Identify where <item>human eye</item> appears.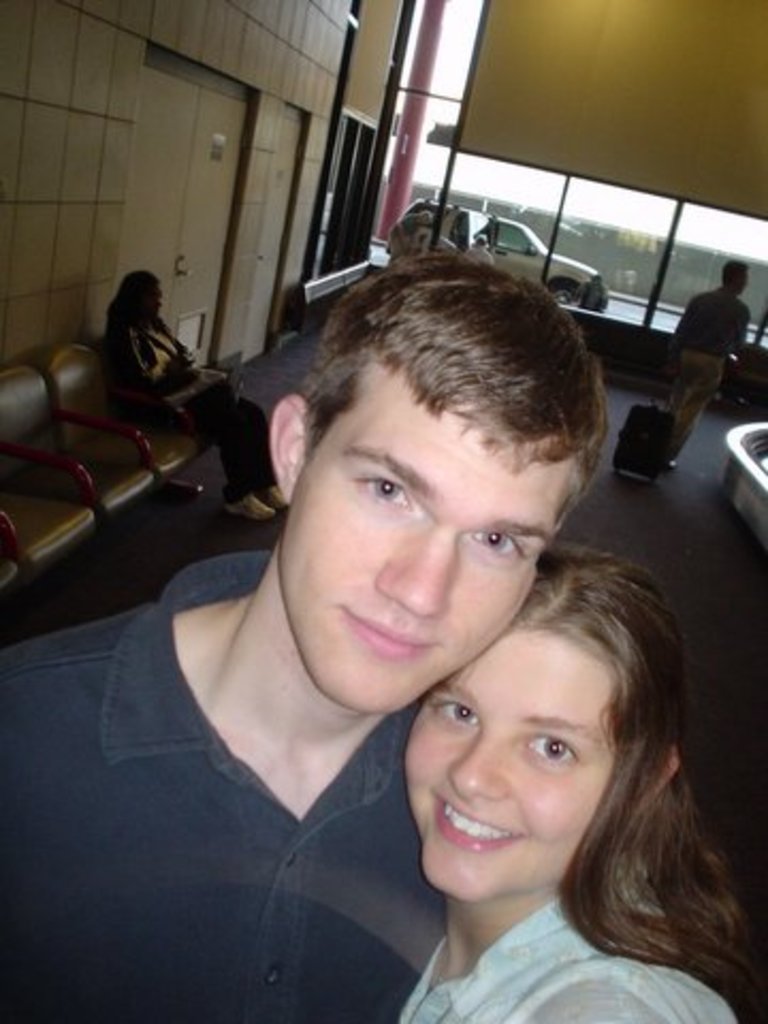
Appears at <box>343,461,410,516</box>.
